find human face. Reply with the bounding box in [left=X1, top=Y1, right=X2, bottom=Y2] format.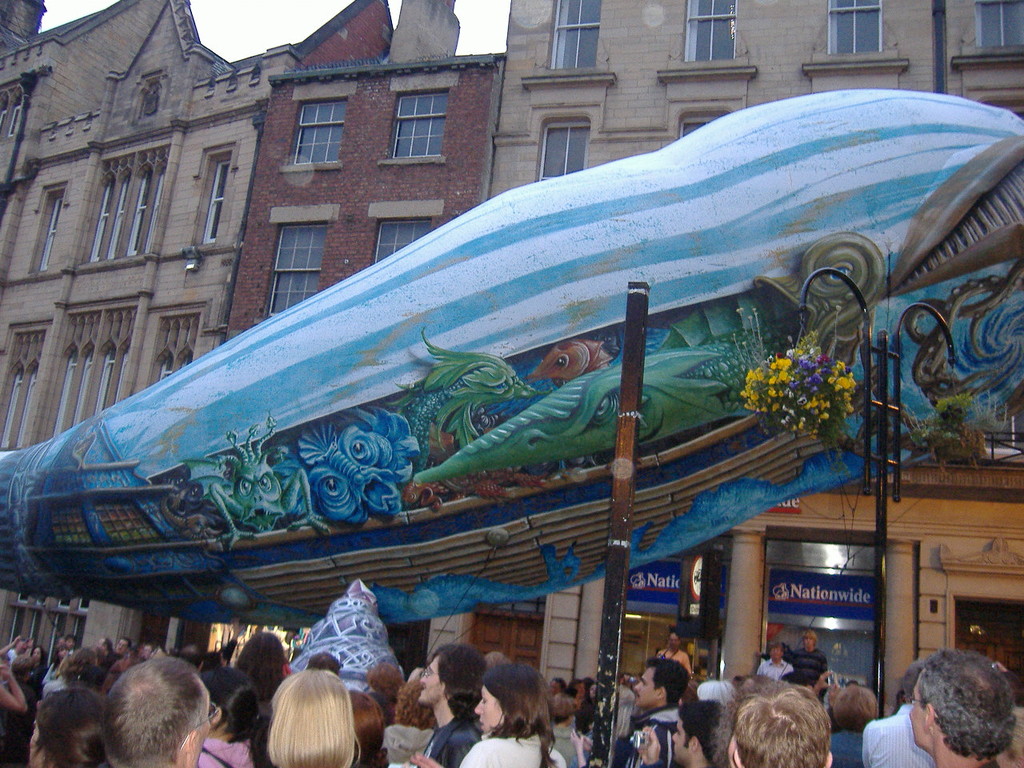
[left=419, top=658, right=443, bottom=706].
